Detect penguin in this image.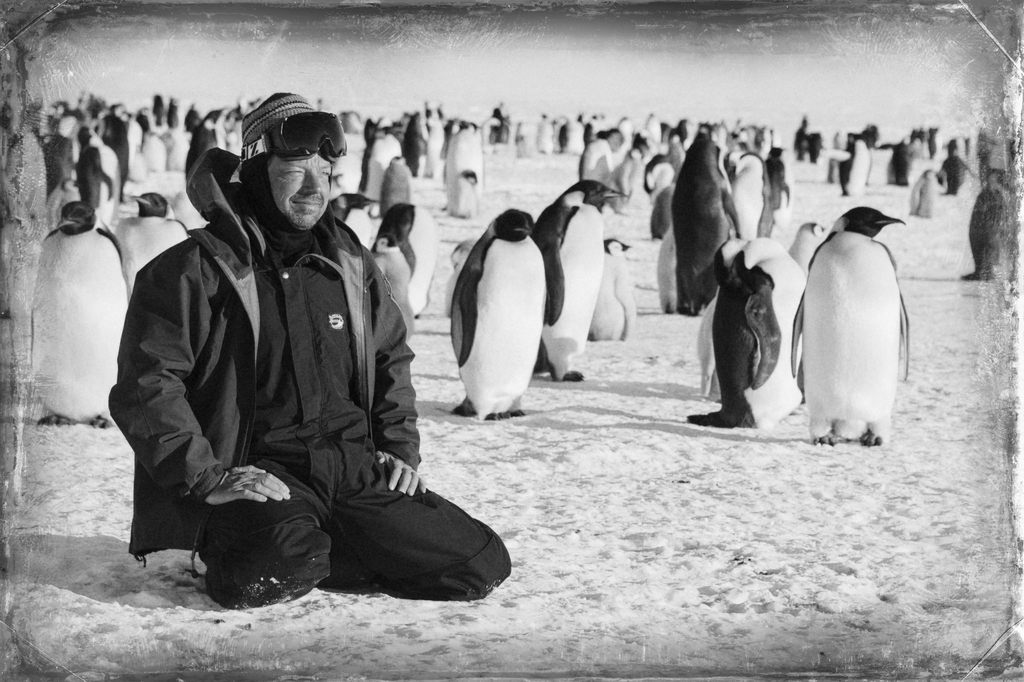
Detection: {"x1": 961, "y1": 165, "x2": 1023, "y2": 278}.
